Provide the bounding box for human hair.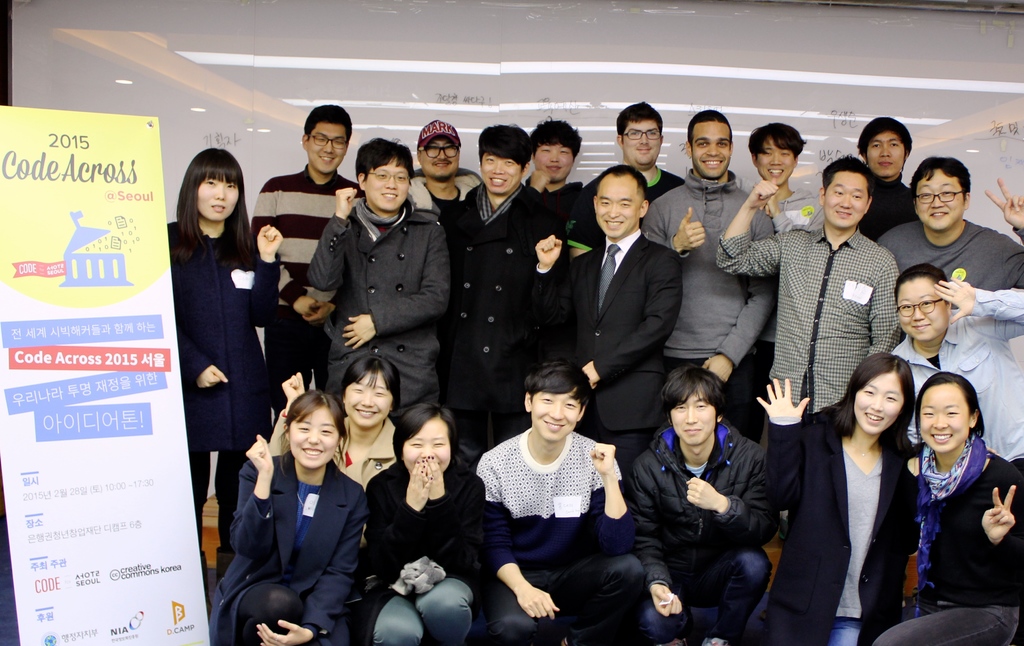
[820, 152, 876, 203].
